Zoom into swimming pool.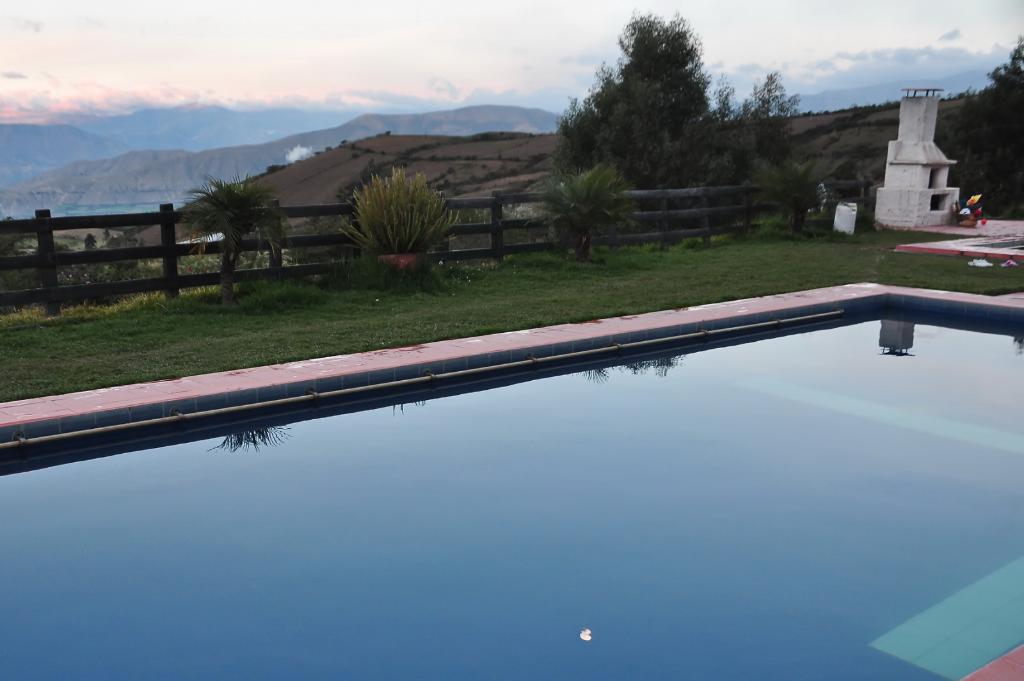
Zoom target: 12 289 999 630.
